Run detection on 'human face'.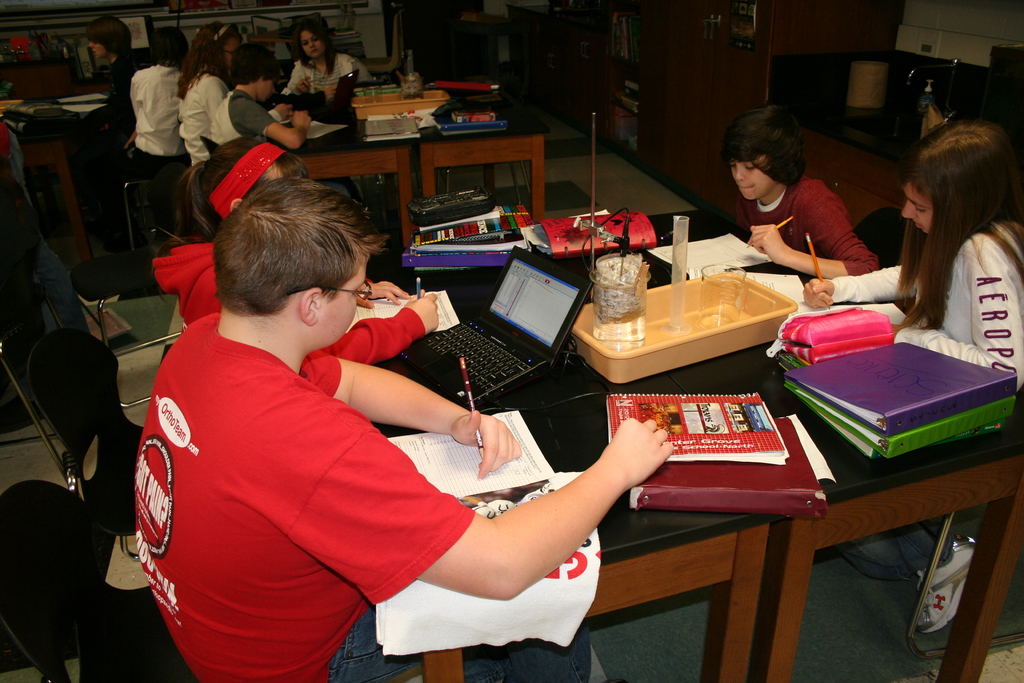
Result: [left=315, top=249, right=380, bottom=349].
